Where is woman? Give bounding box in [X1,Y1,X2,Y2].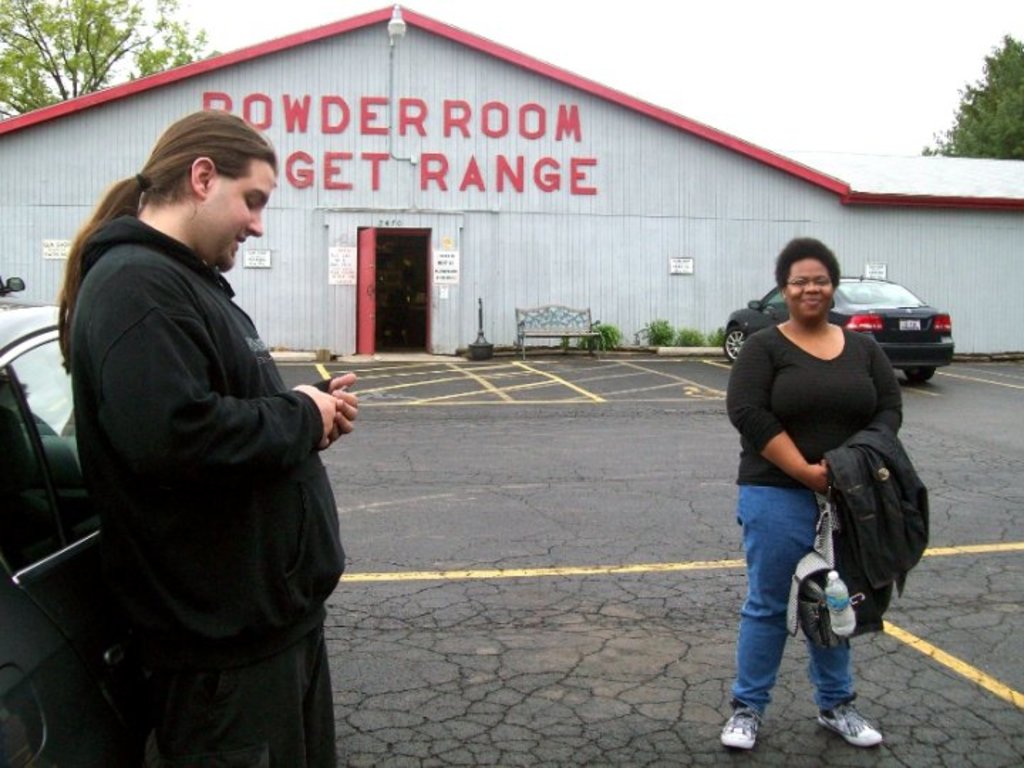
[717,238,920,744].
